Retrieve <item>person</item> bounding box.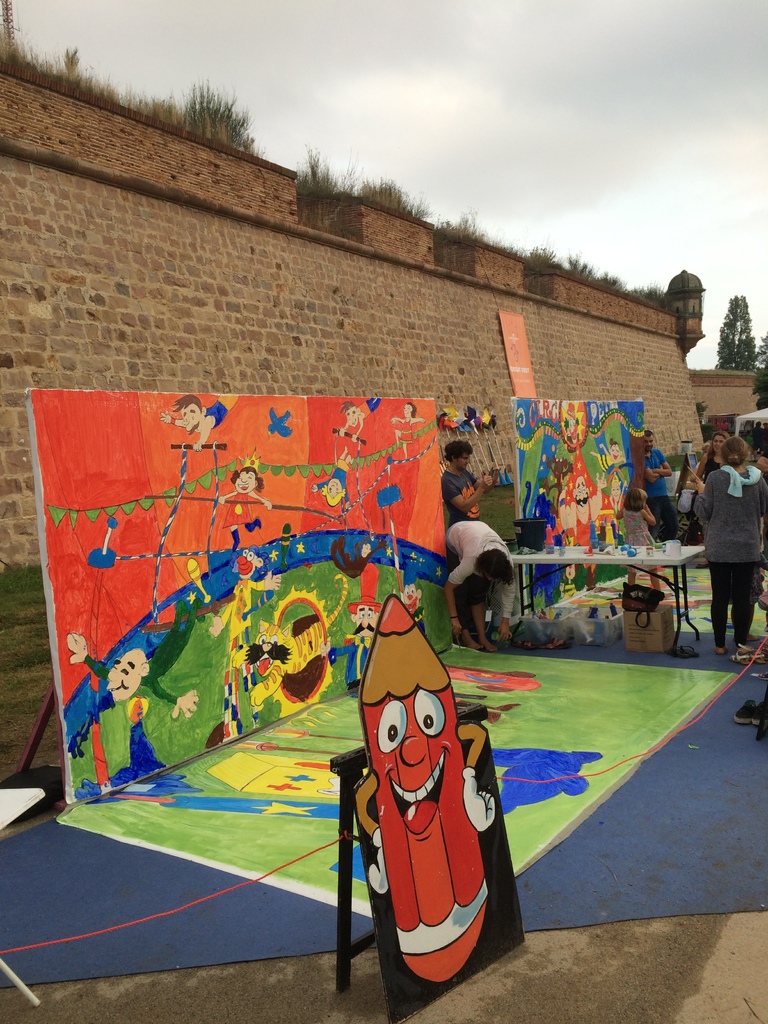
Bounding box: <box>615,479,659,550</box>.
